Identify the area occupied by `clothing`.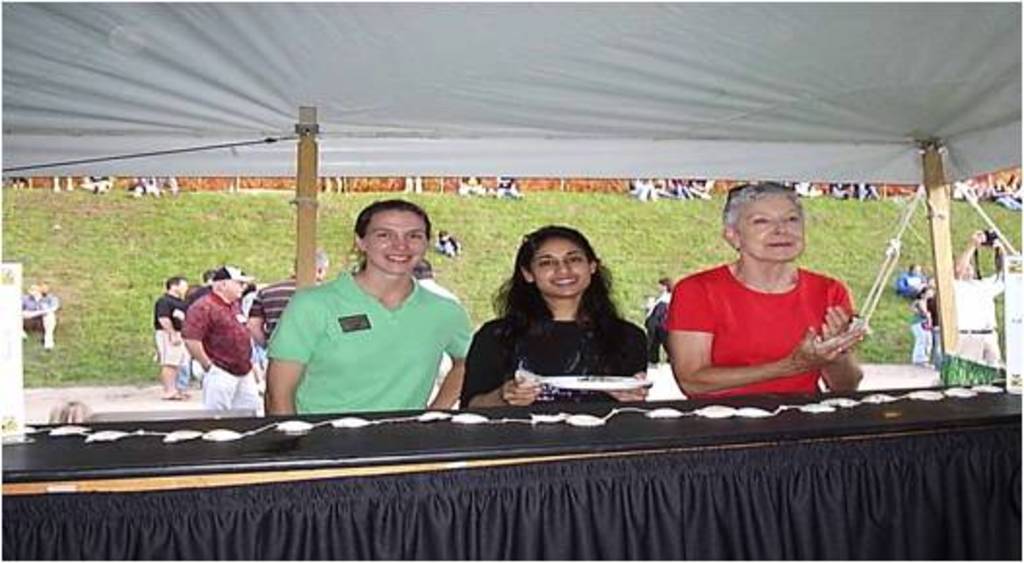
Area: x1=148 y1=285 x2=183 y2=363.
